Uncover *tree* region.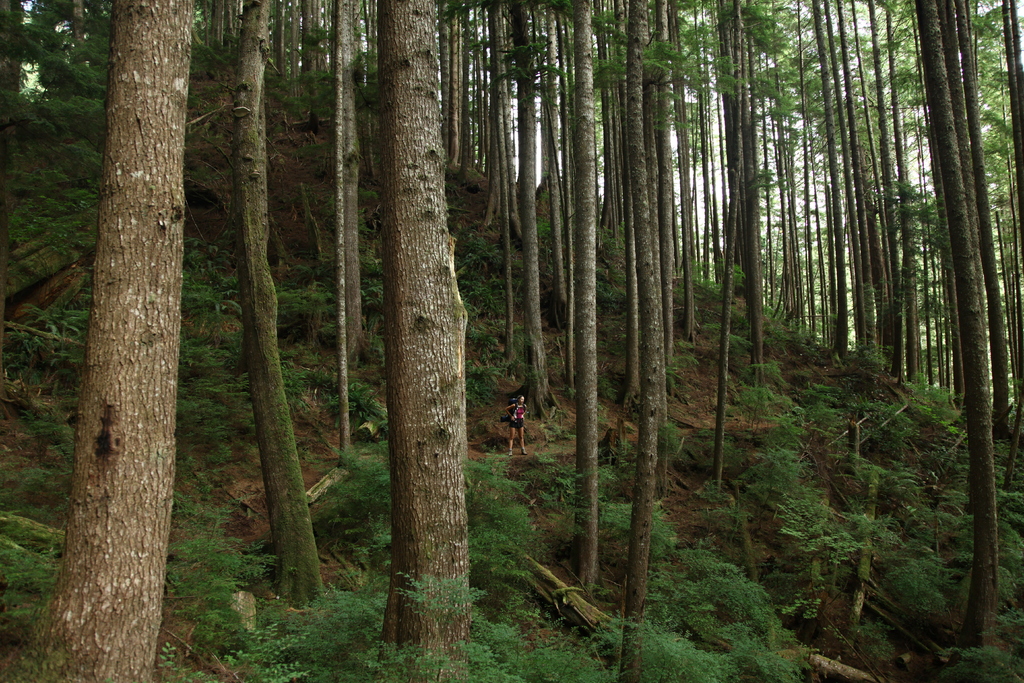
Uncovered: [445,0,481,180].
